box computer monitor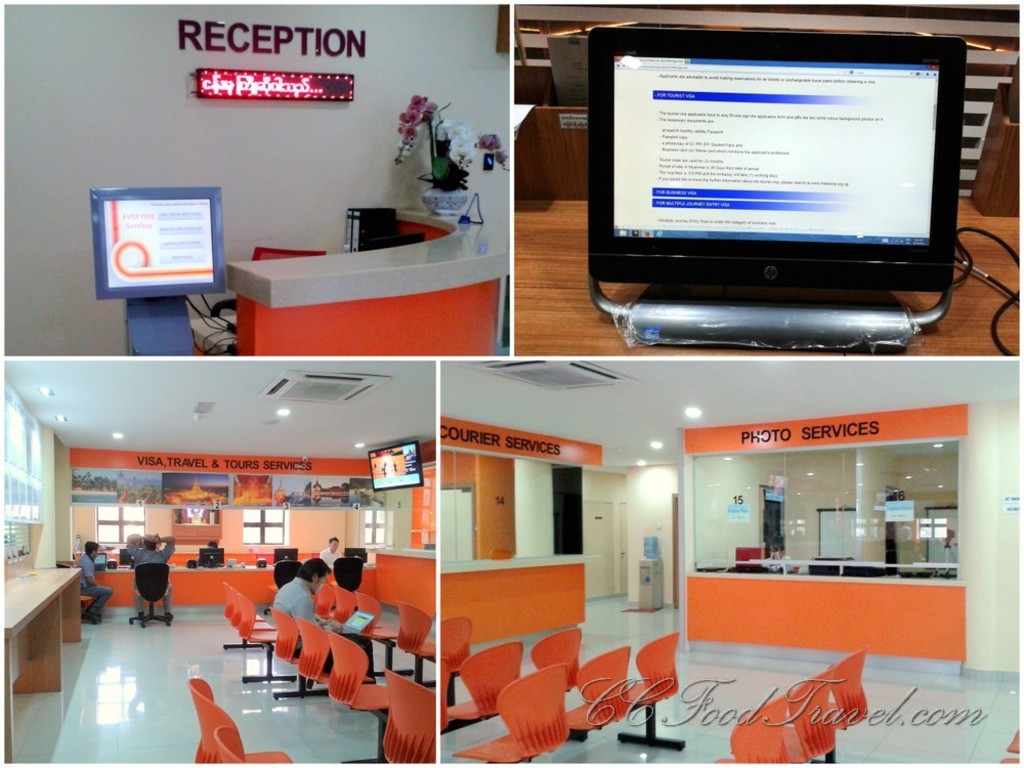
rect(593, 27, 991, 333)
